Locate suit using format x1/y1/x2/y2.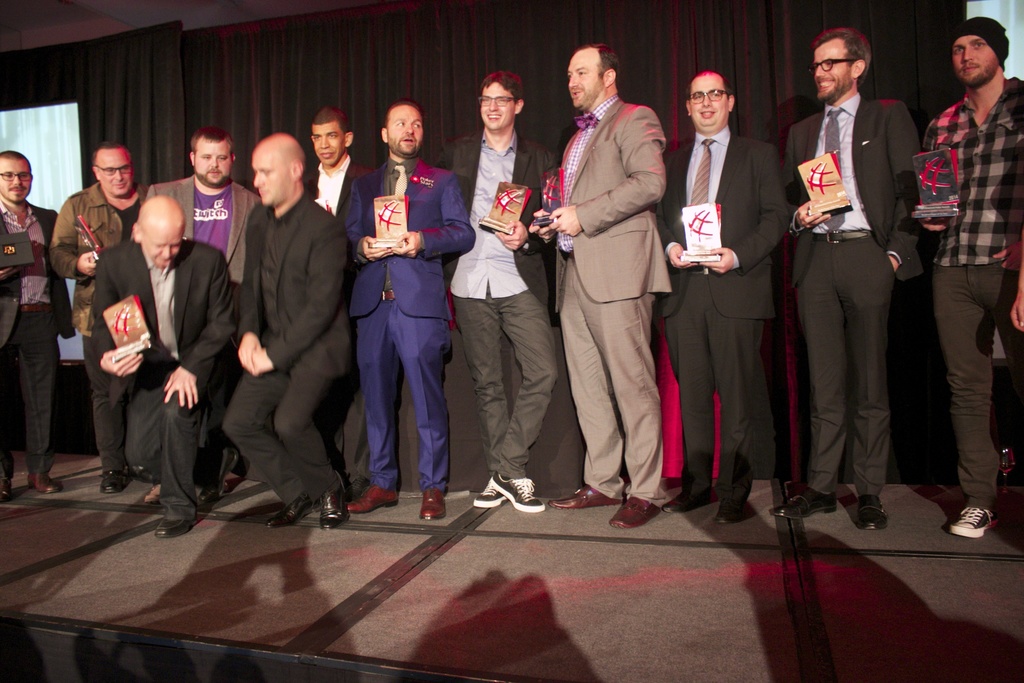
88/231/245/519.
